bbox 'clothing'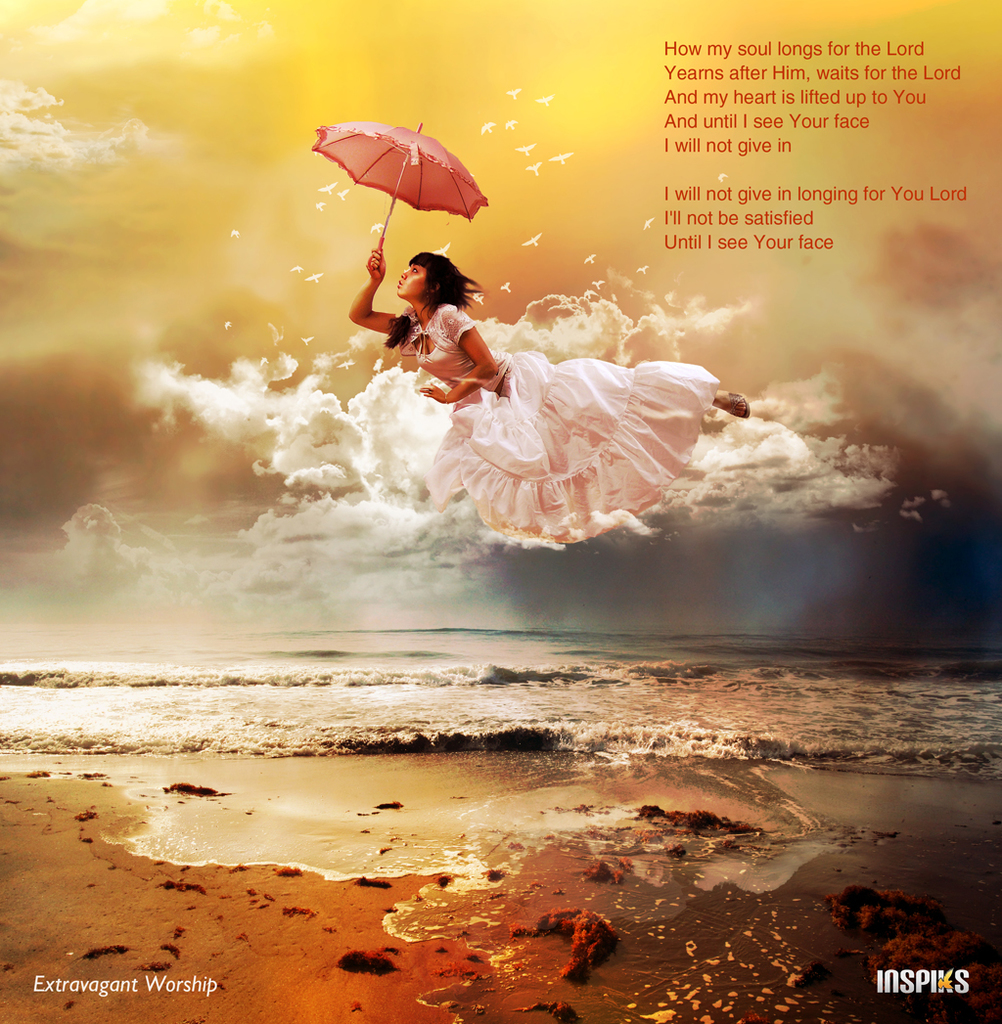
[390, 274, 733, 538]
